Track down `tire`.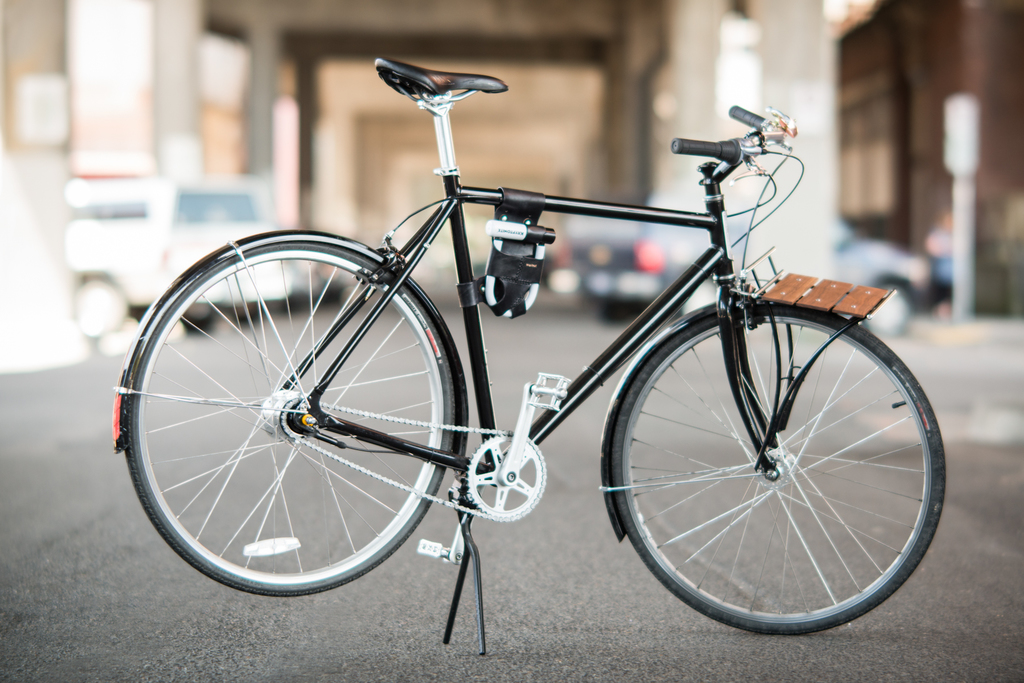
Tracked to [610, 309, 945, 634].
